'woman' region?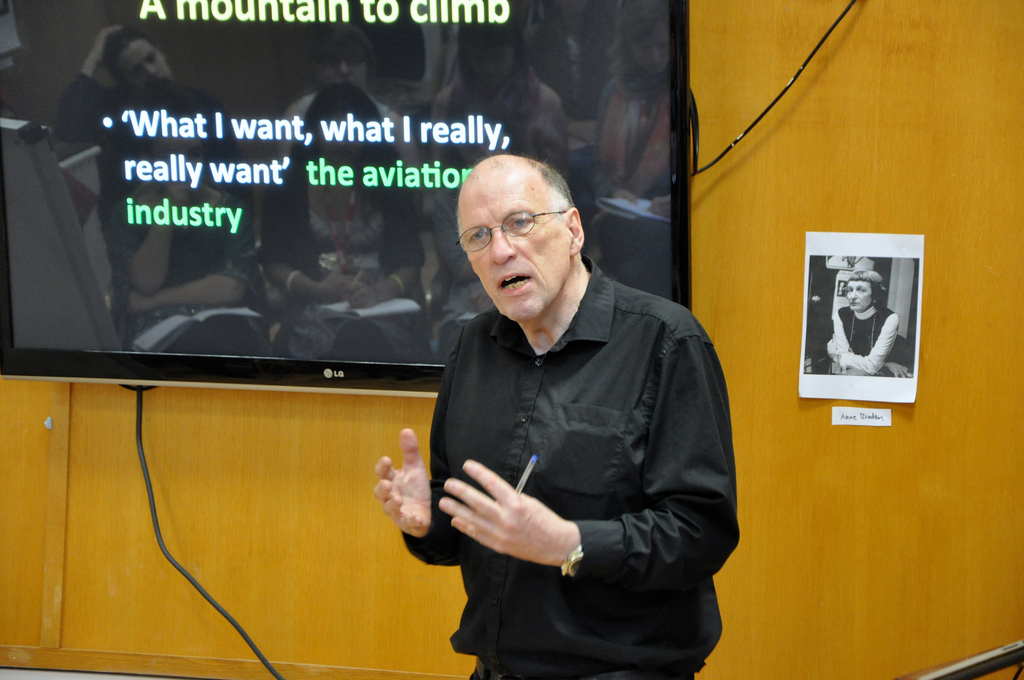
BBox(419, 15, 563, 279)
